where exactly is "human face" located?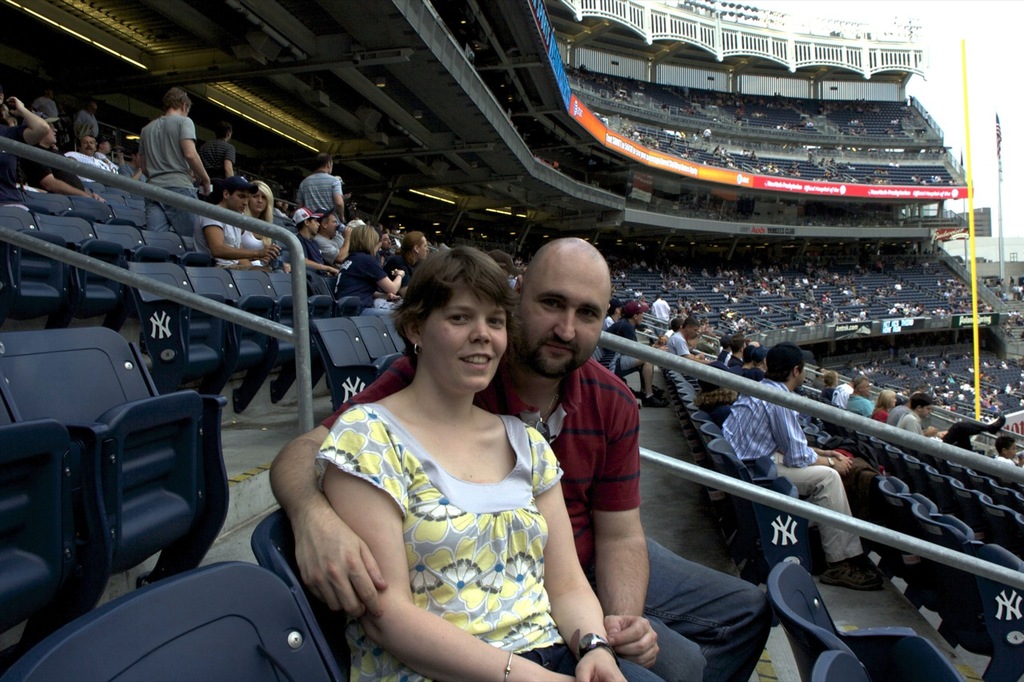
Its bounding box is select_region(428, 279, 505, 387).
